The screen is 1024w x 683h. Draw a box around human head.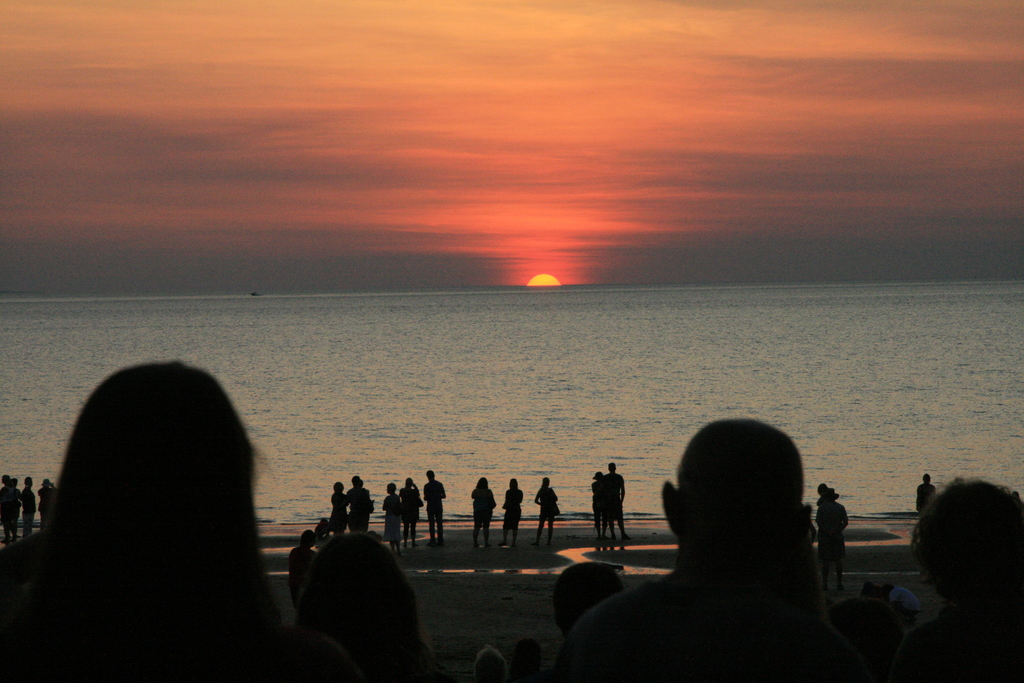
{"left": 662, "top": 420, "right": 805, "bottom": 593}.
